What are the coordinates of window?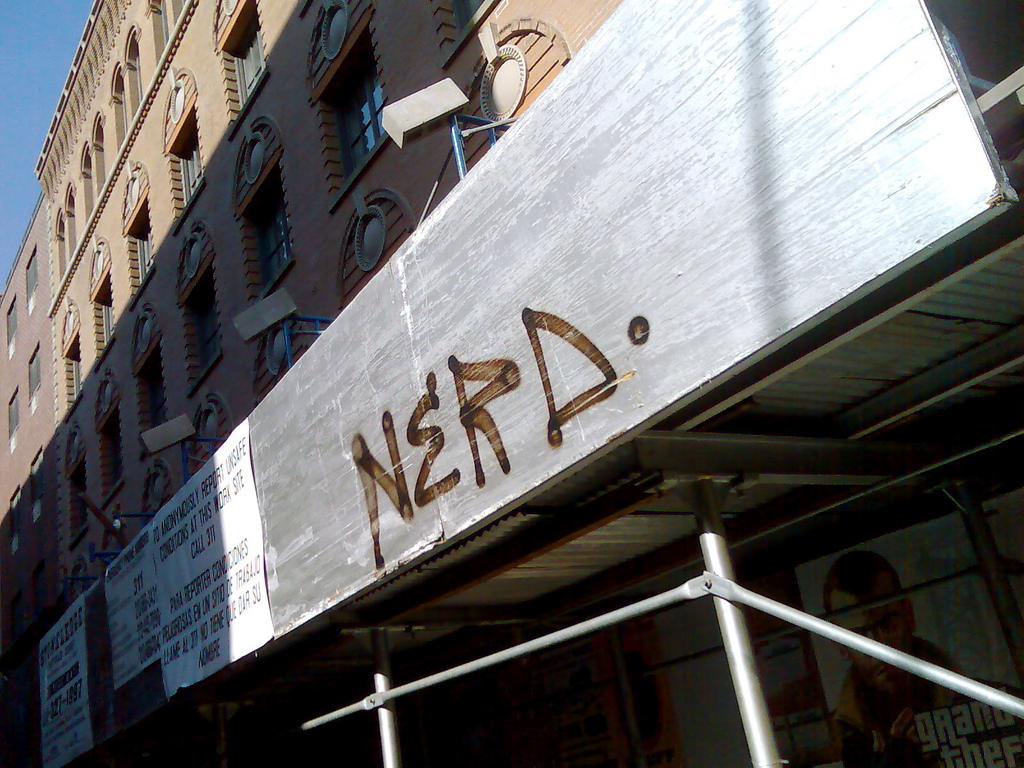
locate(295, 7, 386, 223).
